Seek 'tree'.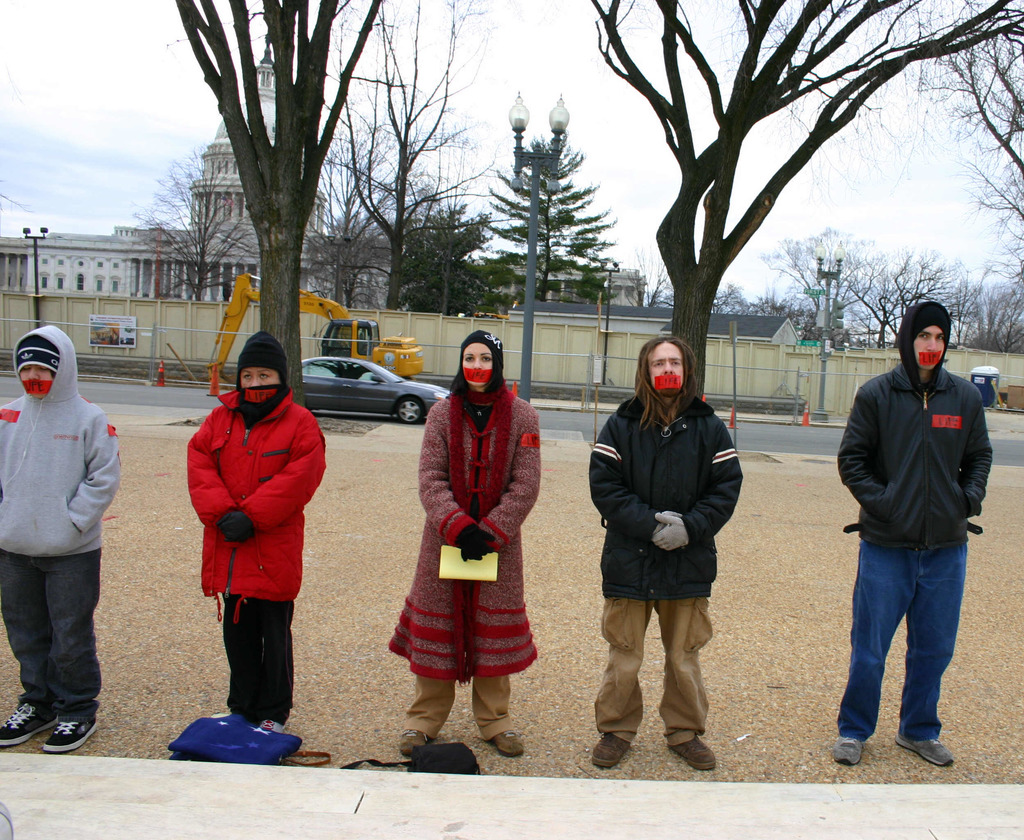
left=0, top=171, right=35, bottom=216.
